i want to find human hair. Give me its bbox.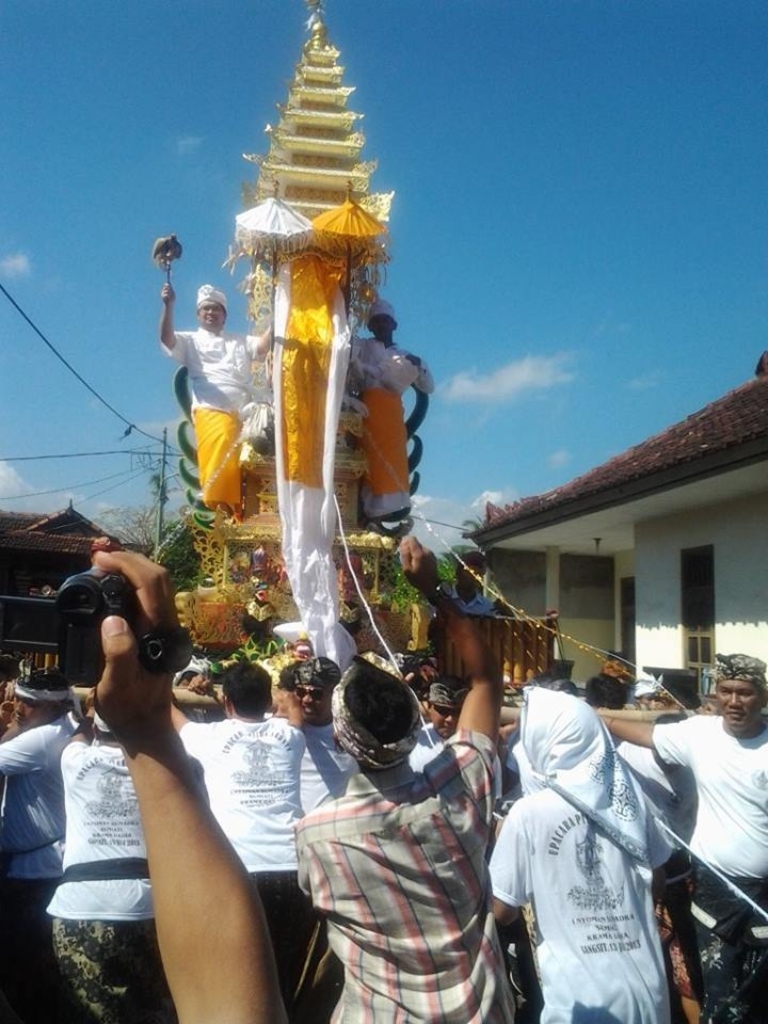
bbox=(705, 651, 767, 699).
